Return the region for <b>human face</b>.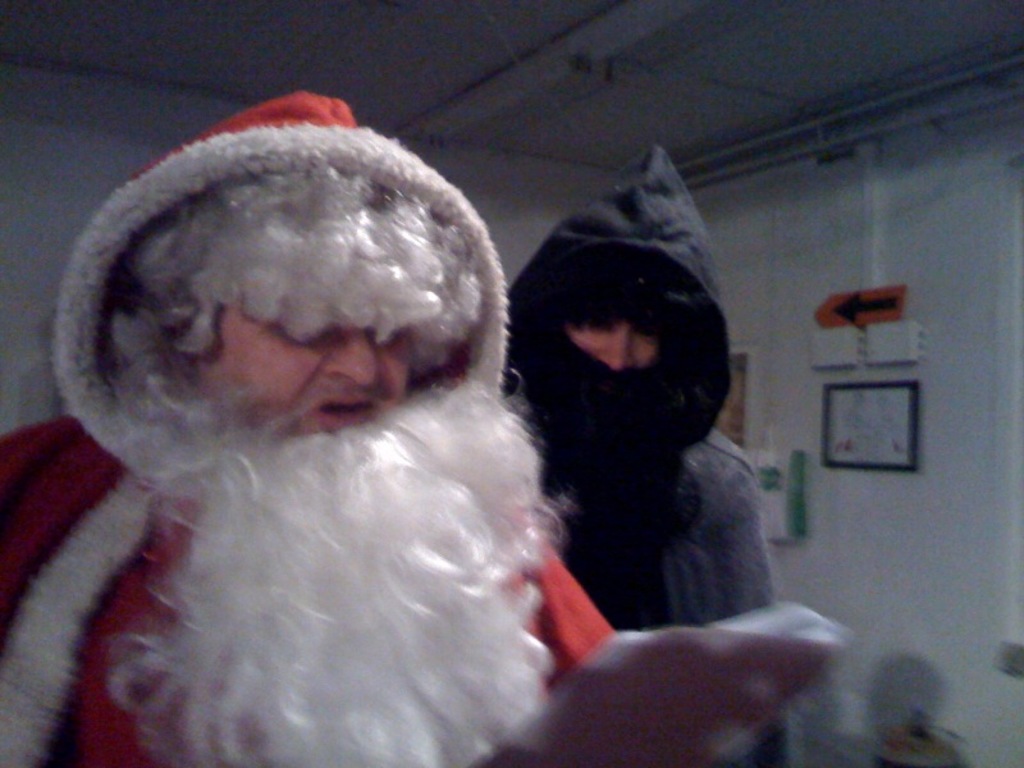
detection(196, 293, 411, 431).
